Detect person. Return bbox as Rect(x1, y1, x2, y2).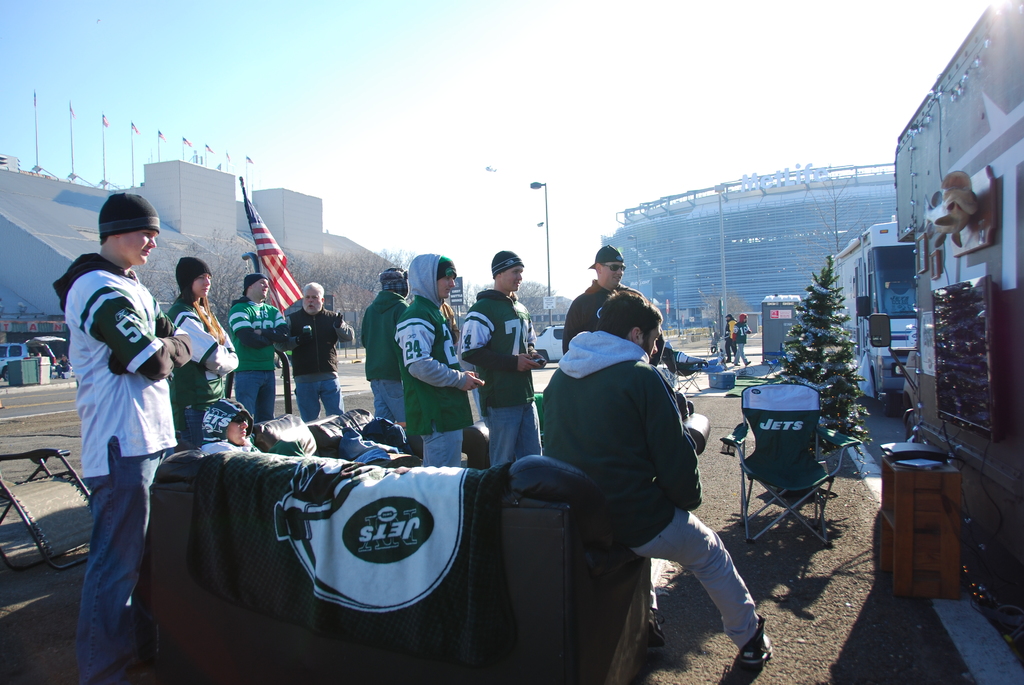
Rect(738, 315, 747, 361).
